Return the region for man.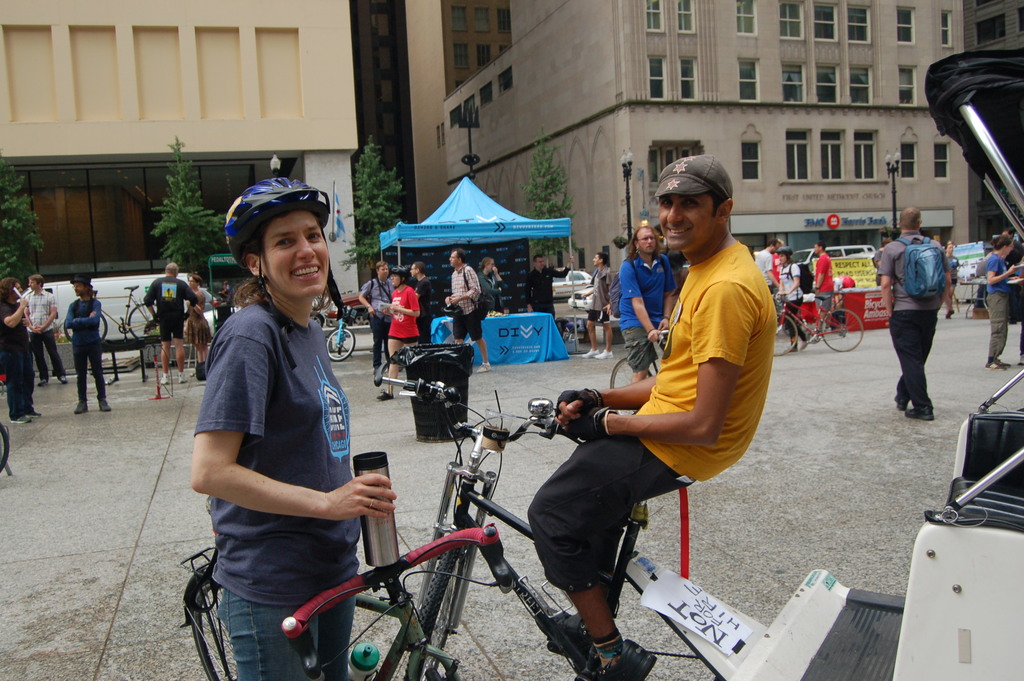
bbox=(754, 238, 781, 285).
